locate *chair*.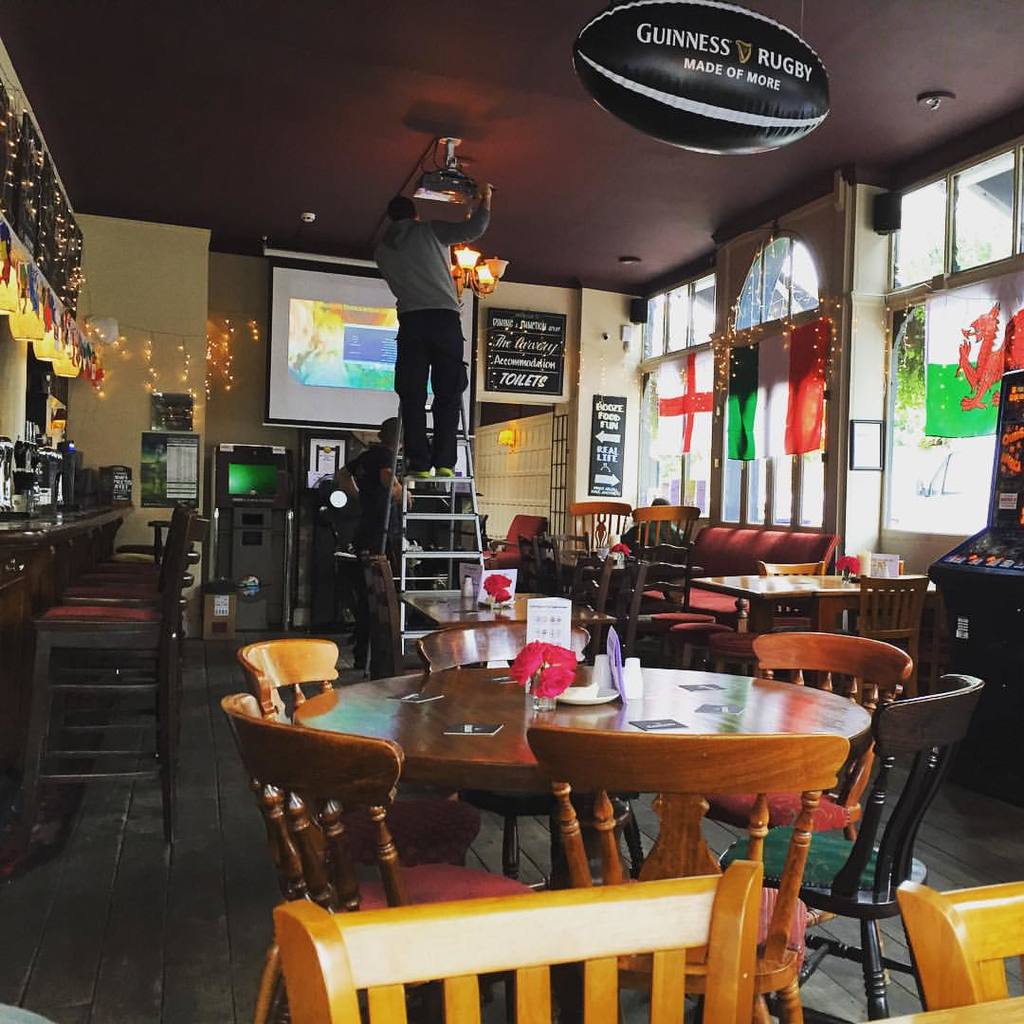
Bounding box: BBox(513, 538, 541, 596).
